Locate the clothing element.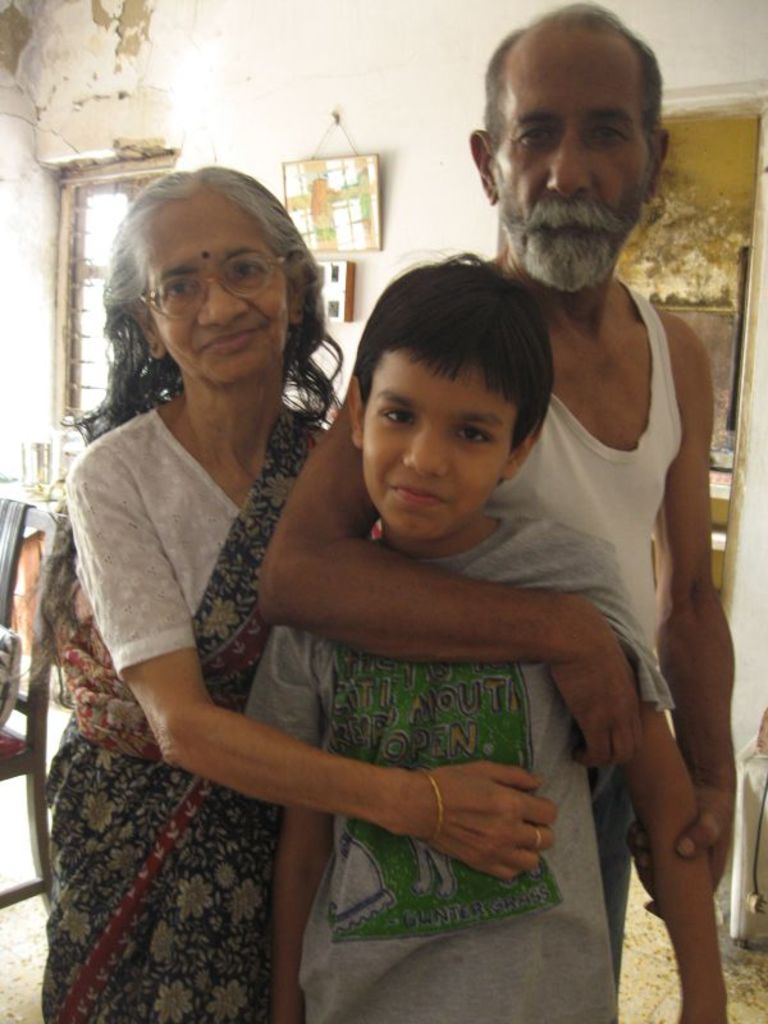
Element bbox: bbox(46, 393, 337, 1023).
